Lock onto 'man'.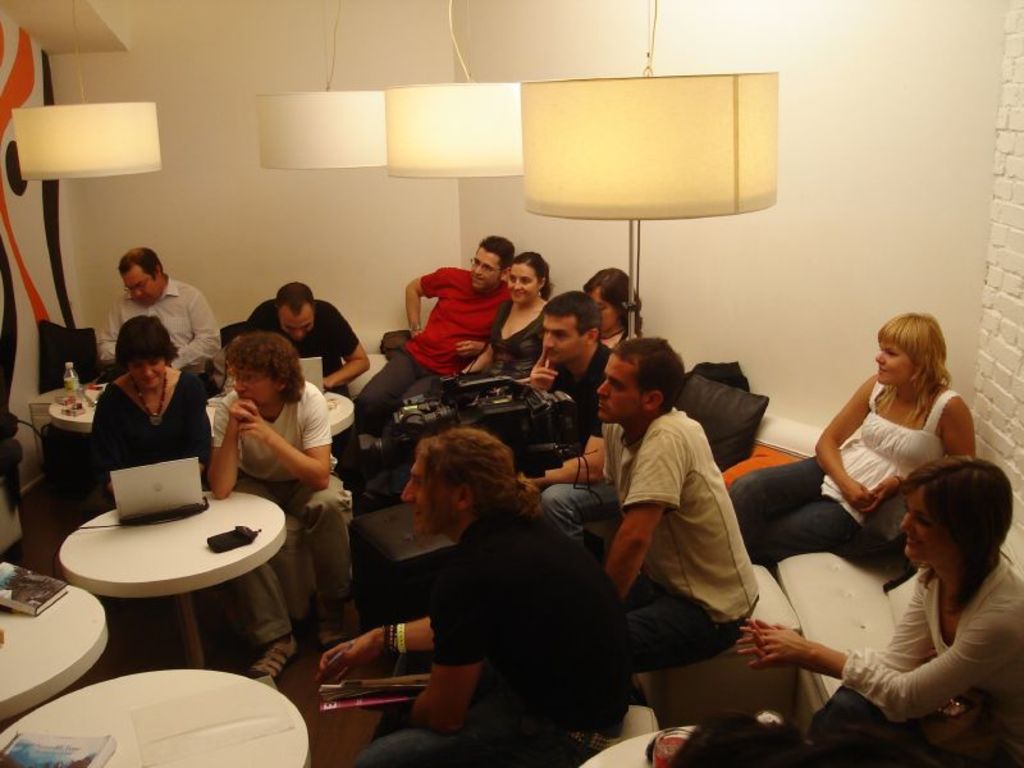
Locked: [x1=340, y1=237, x2=515, y2=461].
